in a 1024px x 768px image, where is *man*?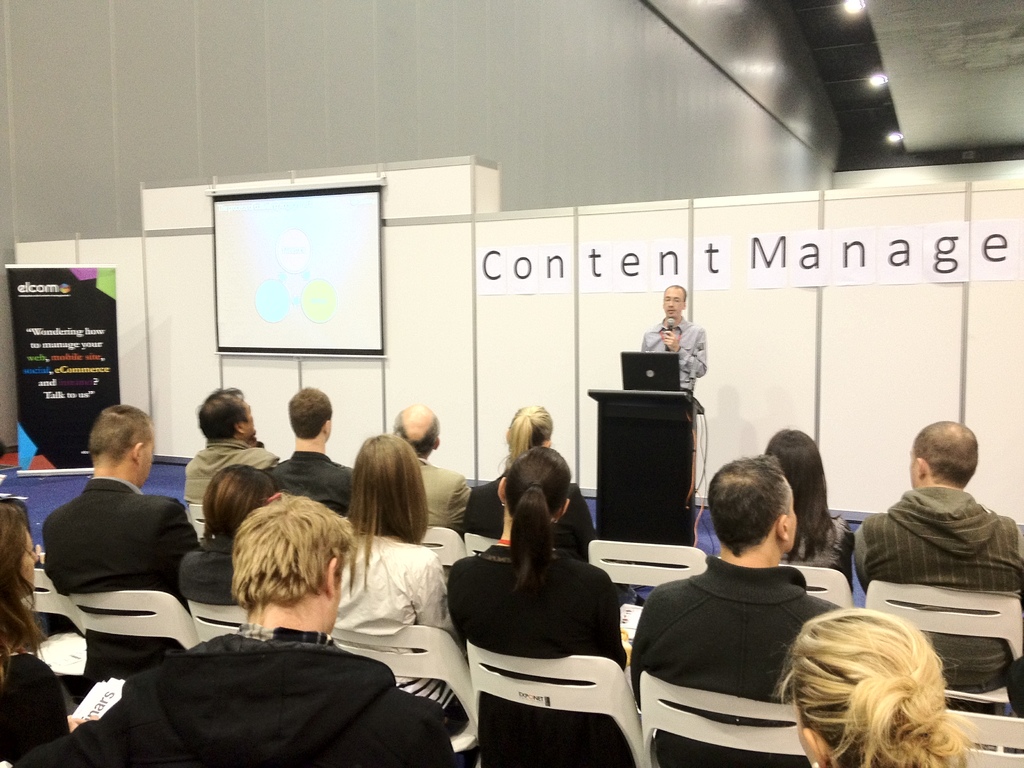
<box>392,404,472,587</box>.
